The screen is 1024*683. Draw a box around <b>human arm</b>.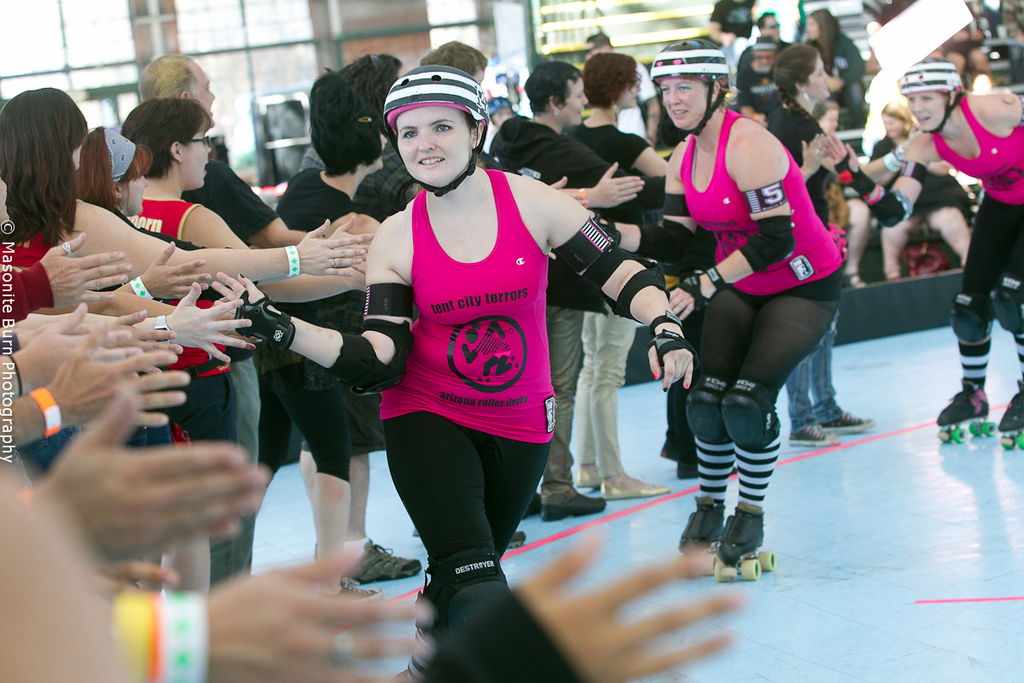
bbox(829, 38, 865, 94).
